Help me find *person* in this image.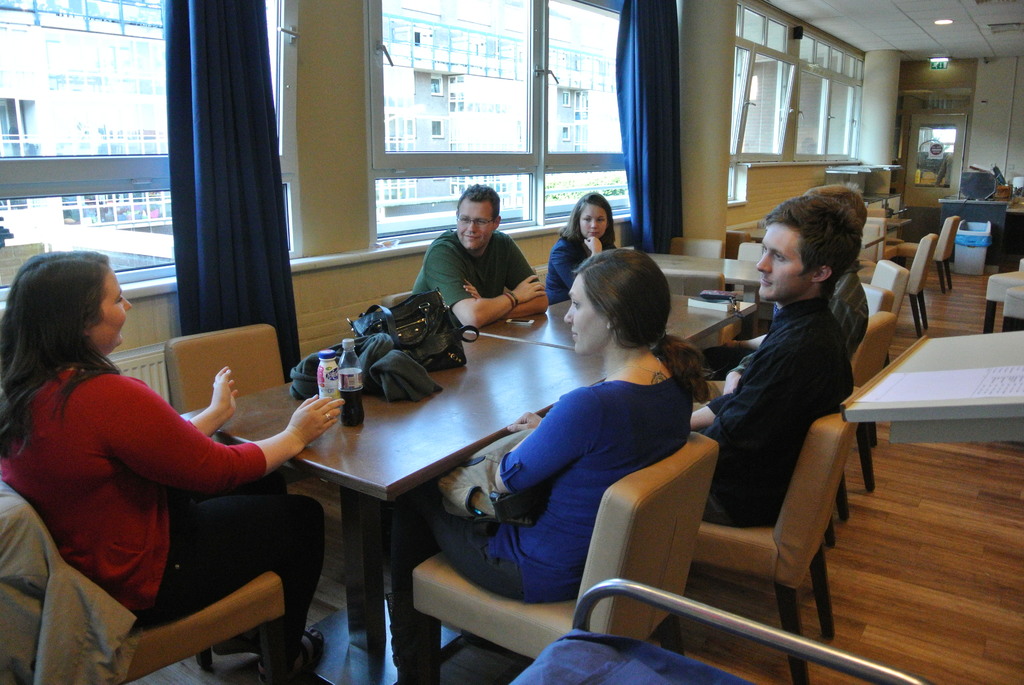
Found it: bbox(687, 195, 865, 530).
